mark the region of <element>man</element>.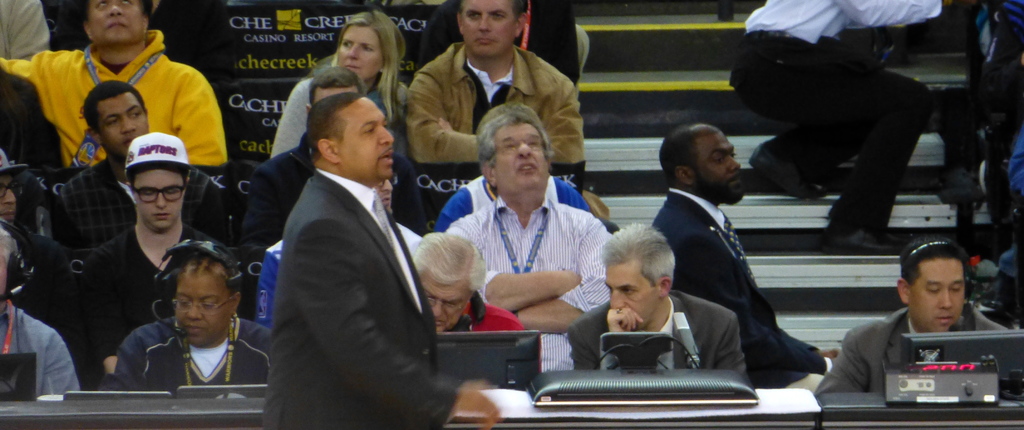
Region: crop(639, 123, 824, 397).
